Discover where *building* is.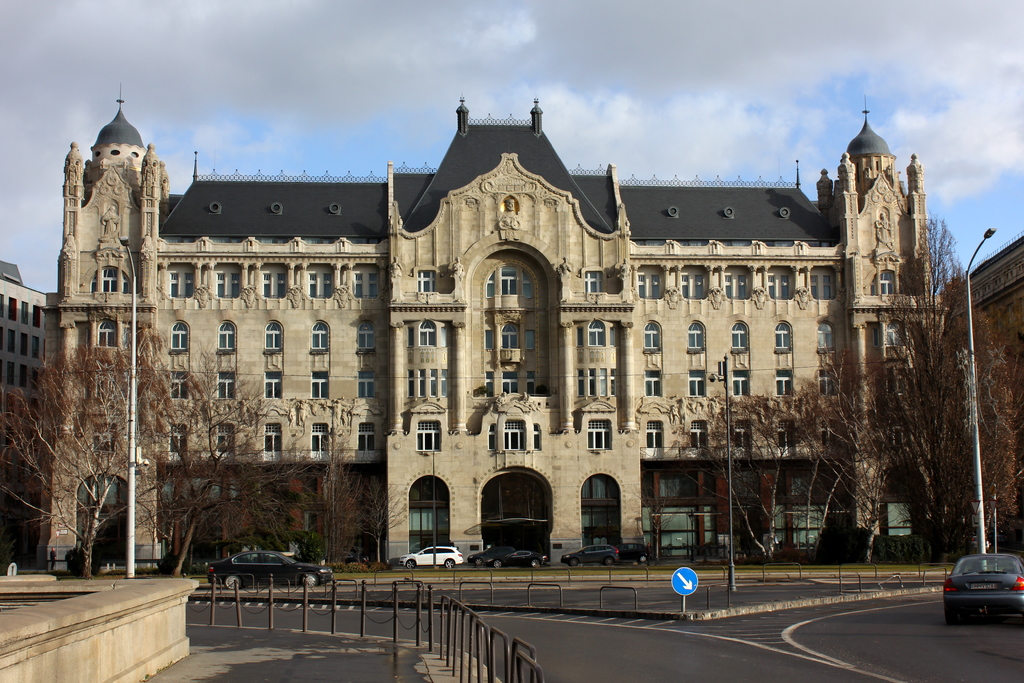
Discovered at box=[45, 94, 950, 570].
